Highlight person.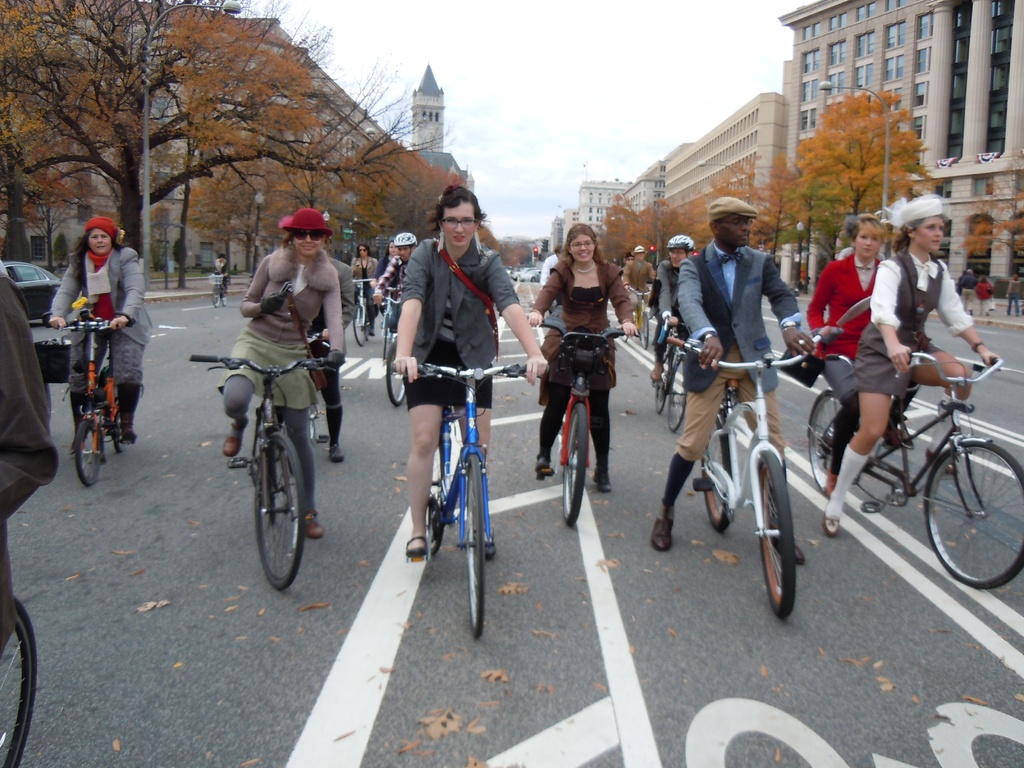
Highlighted region: [left=822, top=196, right=999, bottom=541].
